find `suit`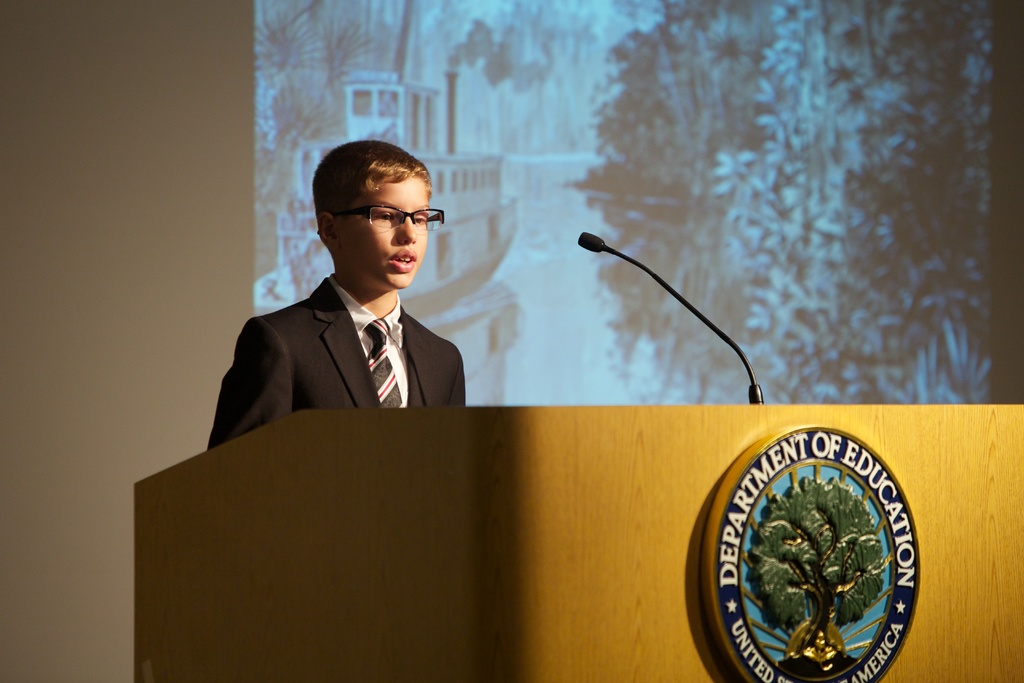
pyautogui.locateOnScreen(202, 211, 493, 445)
